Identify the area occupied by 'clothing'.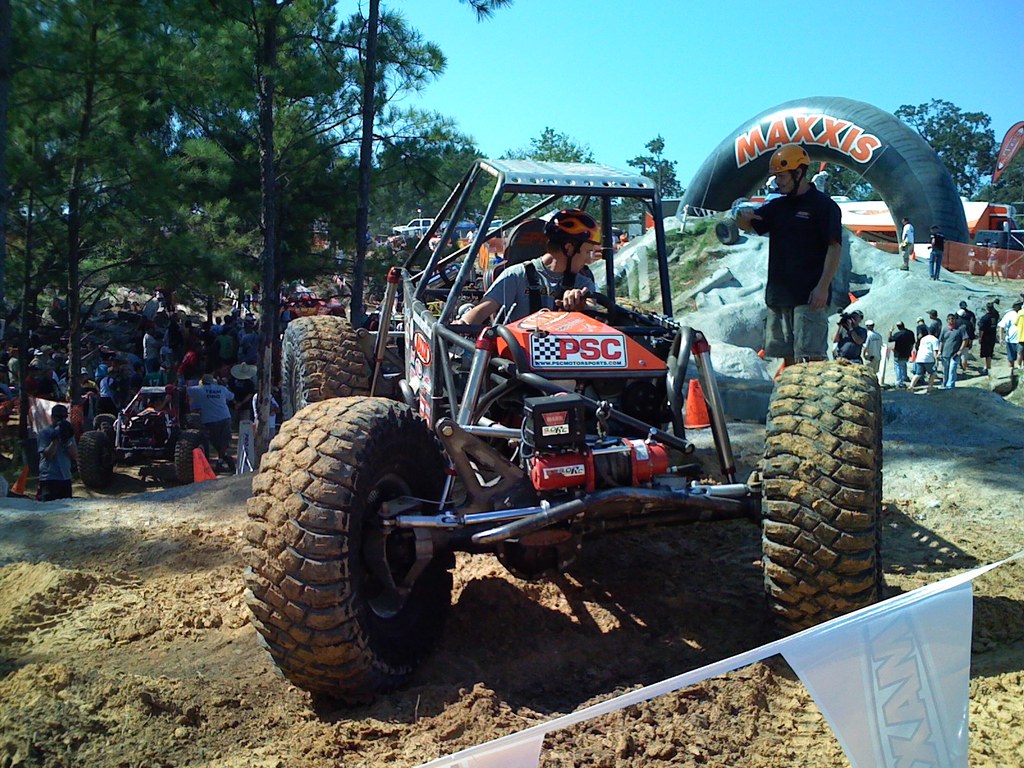
Area: select_region(143, 334, 157, 370).
